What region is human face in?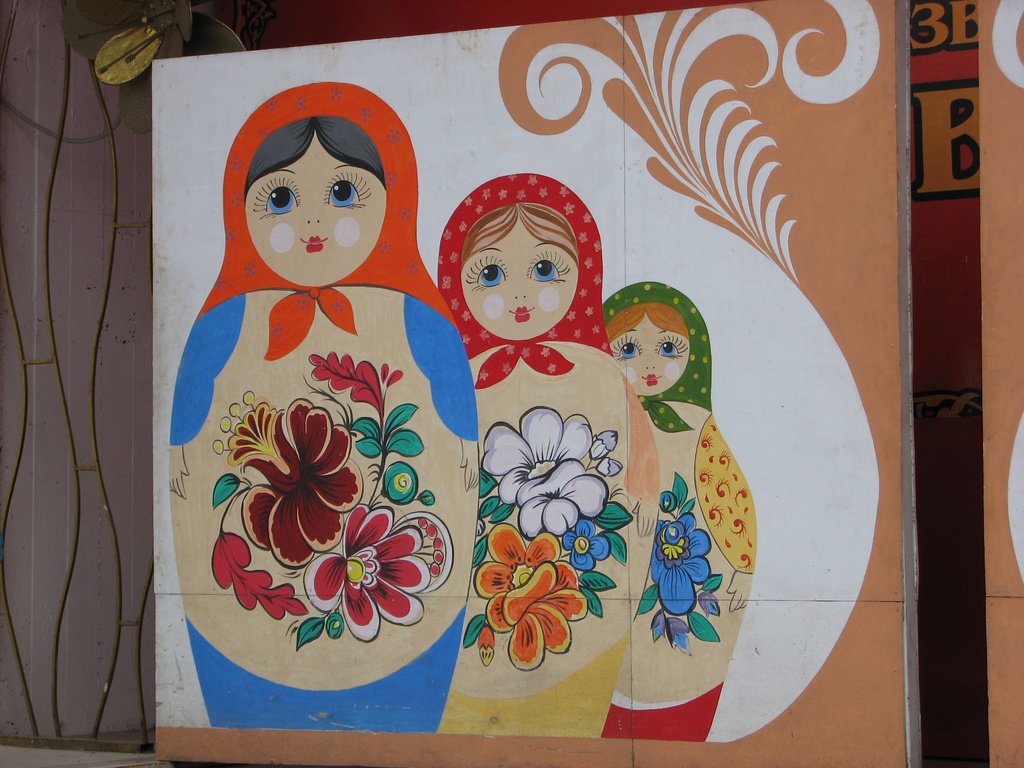
x1=611, y1=314, x2=694, y2=398.
